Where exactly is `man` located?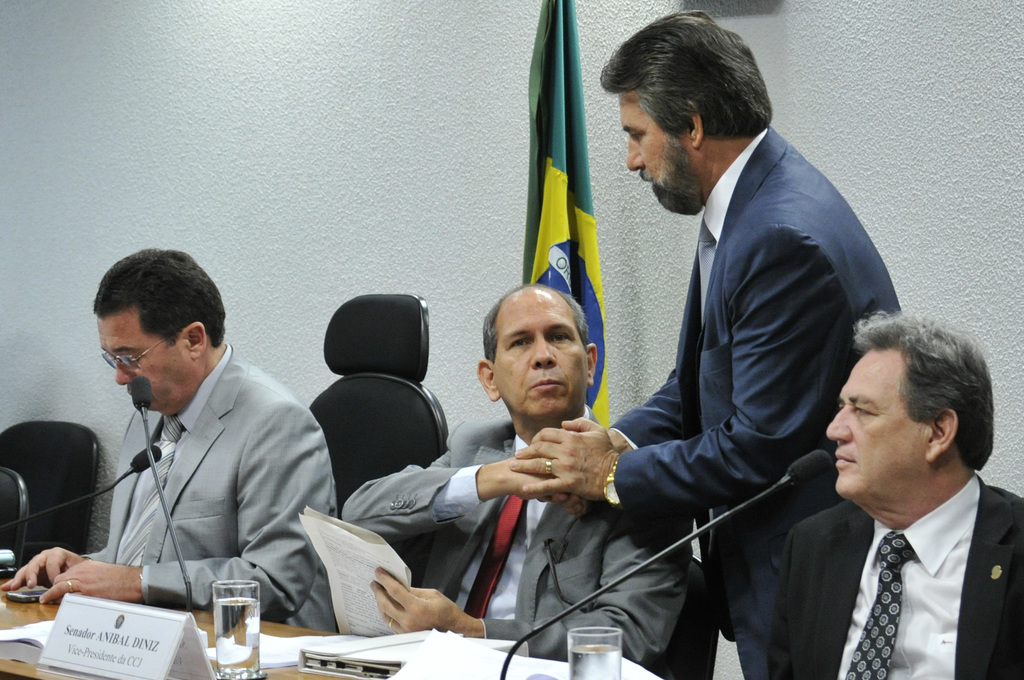
Its bounding box is box(508, 8, 913, 649).
